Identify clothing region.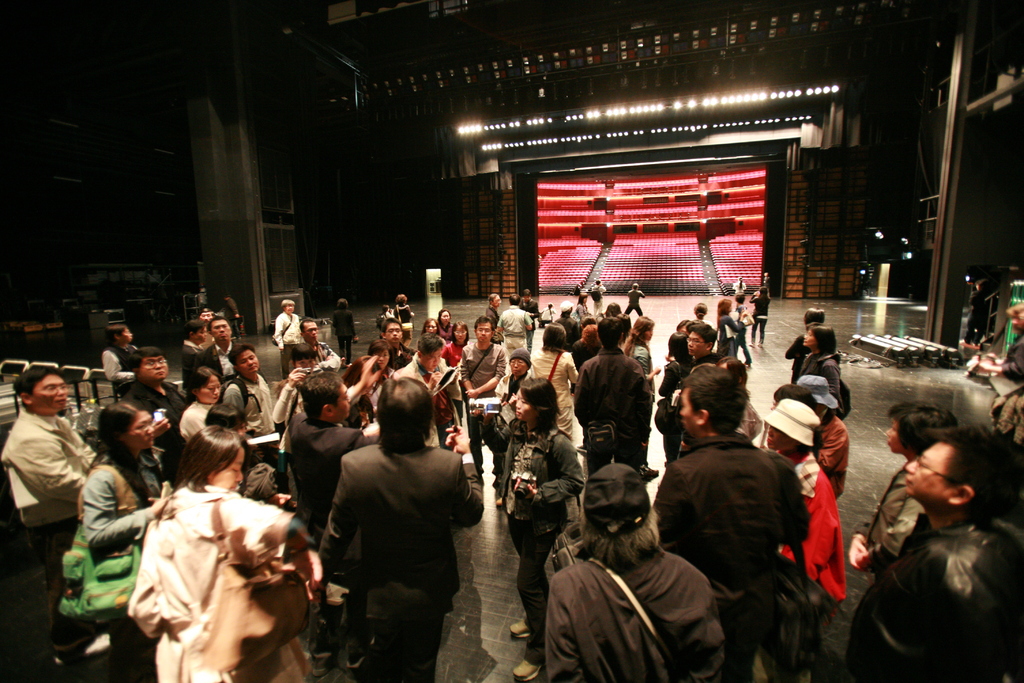
Region: crop(0, 414, 93, 607).
